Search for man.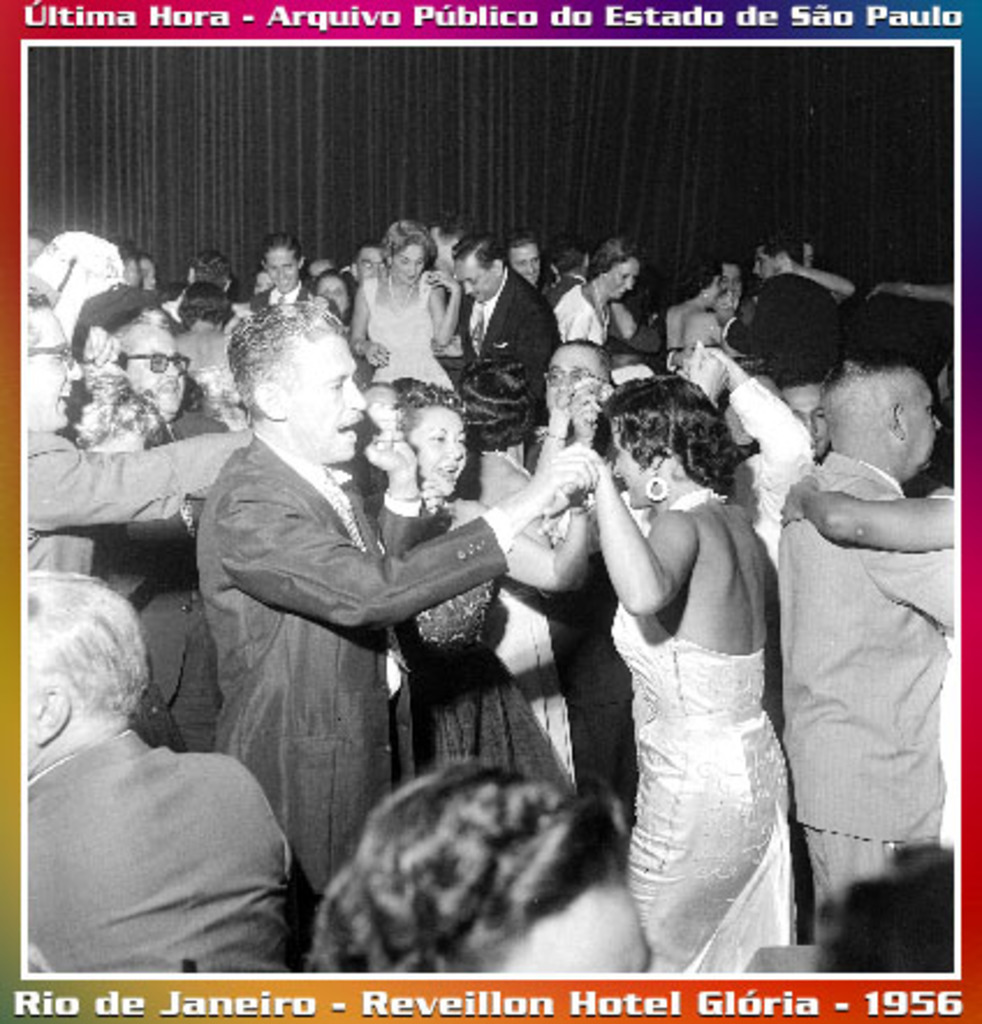
Found at box=[535, 341, 614, 463].
